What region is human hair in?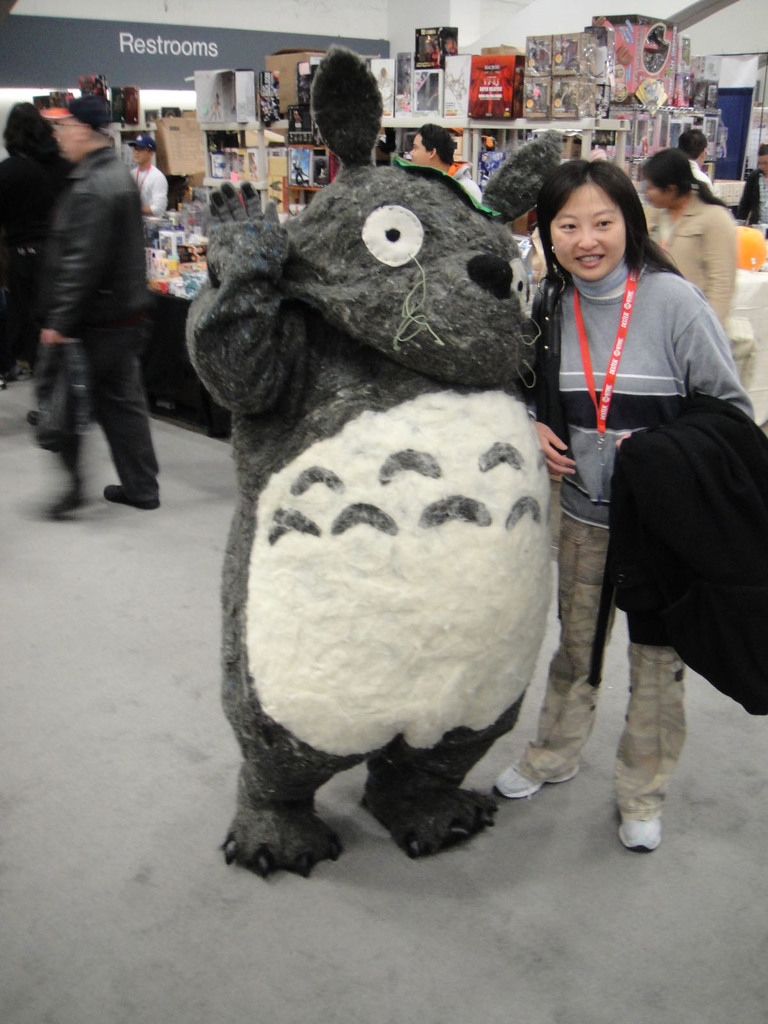
BBox(641, 149, 728, 202).
